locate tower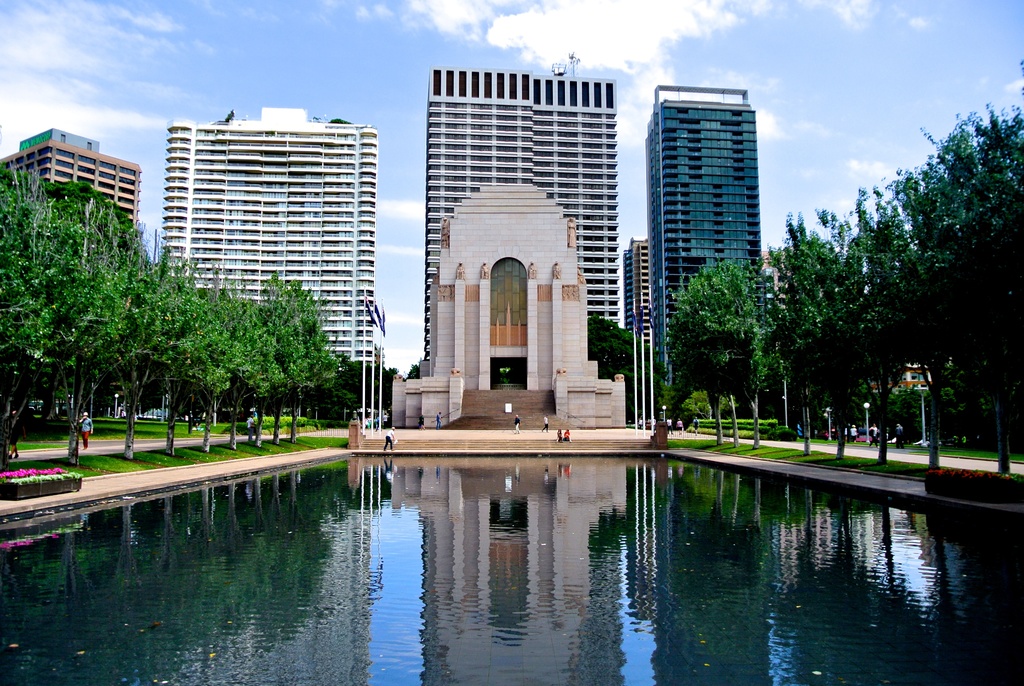
bbox=(643, 83, 764, 416)
